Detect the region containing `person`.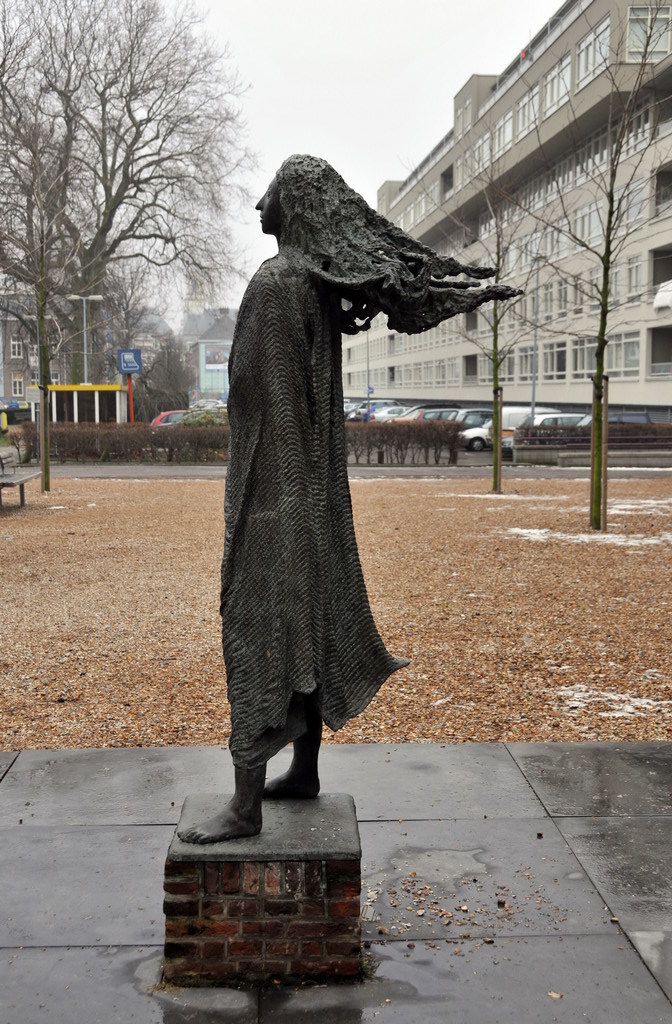
[196, 130, 487, 867].
